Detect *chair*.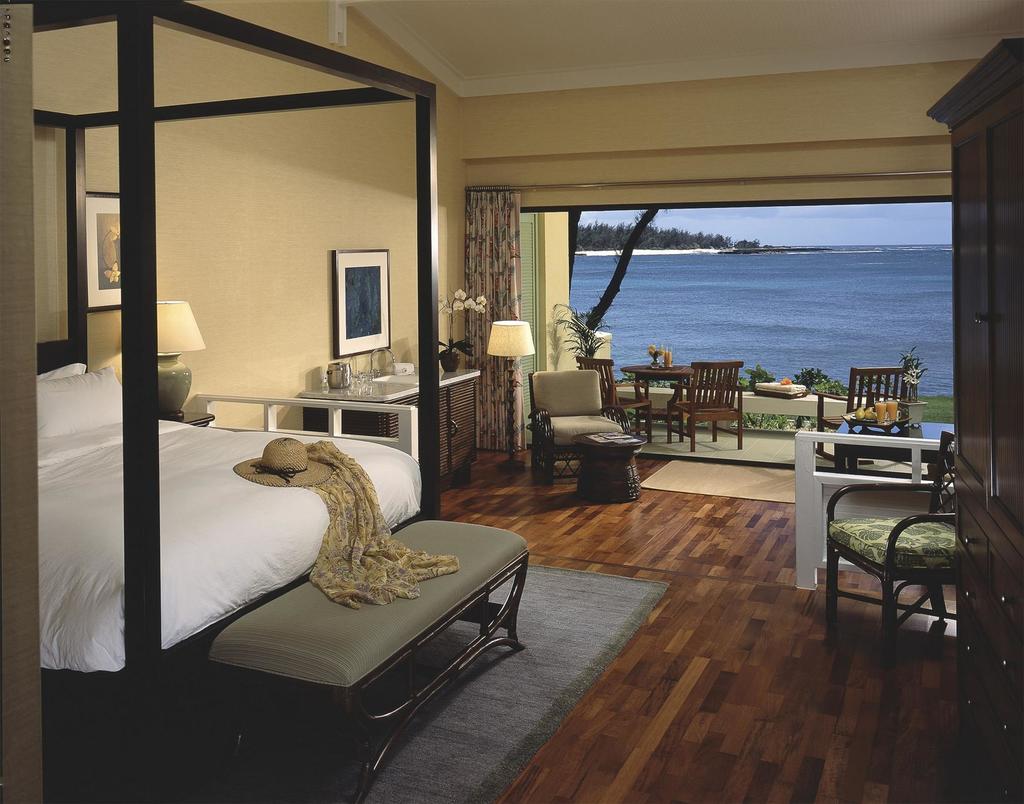
Detected at 210, 516, 534, 803.
